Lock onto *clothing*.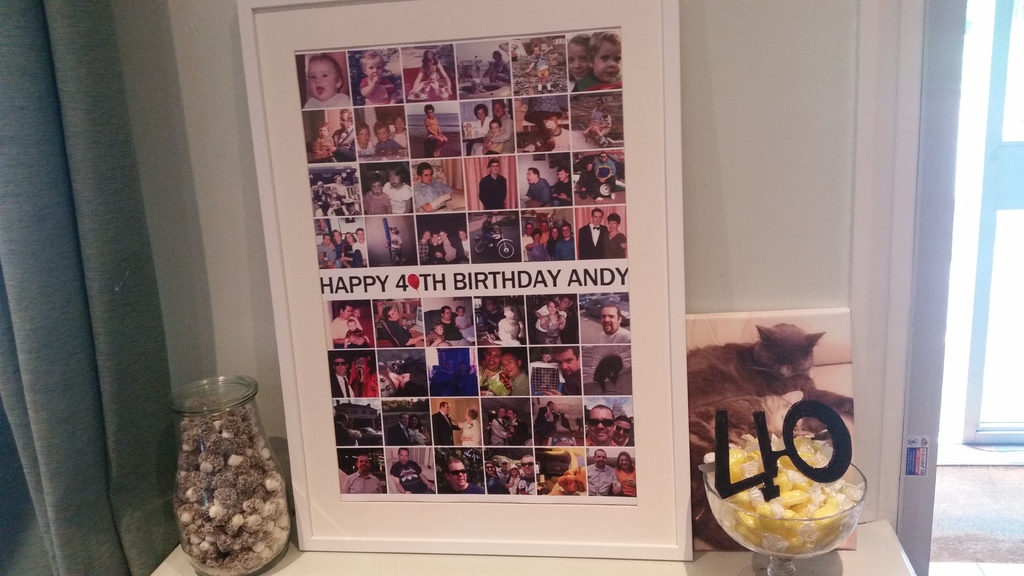
Locked: region(575, 72, 624, 95).
